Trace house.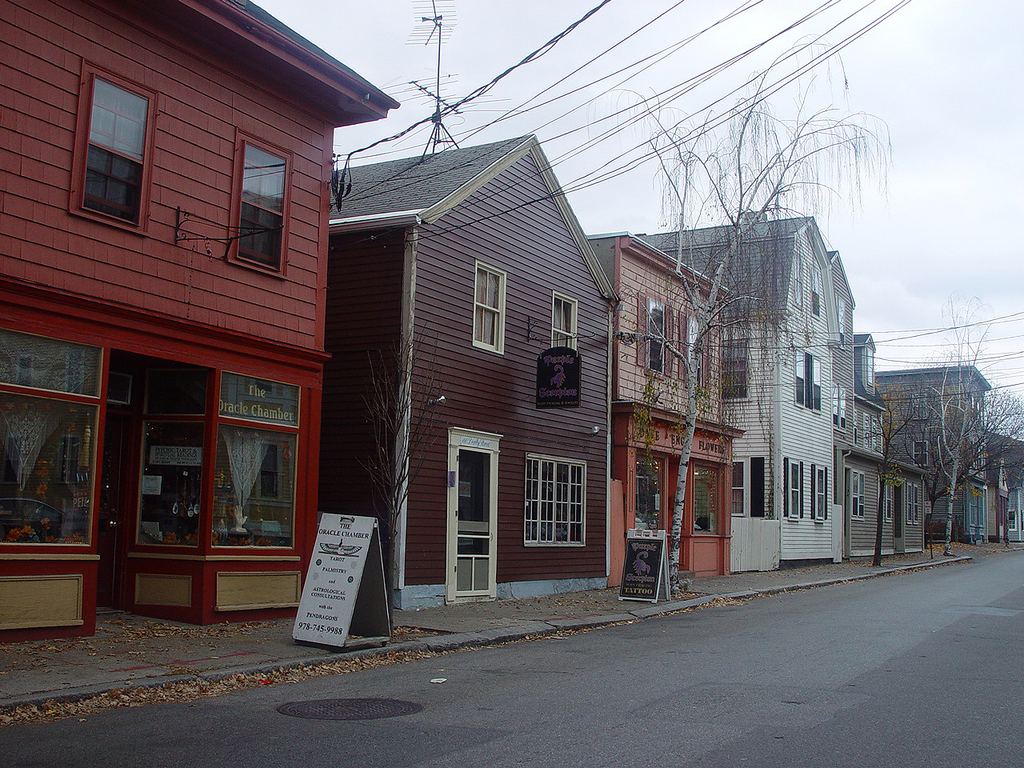
Traced to 823:252:895:556.
